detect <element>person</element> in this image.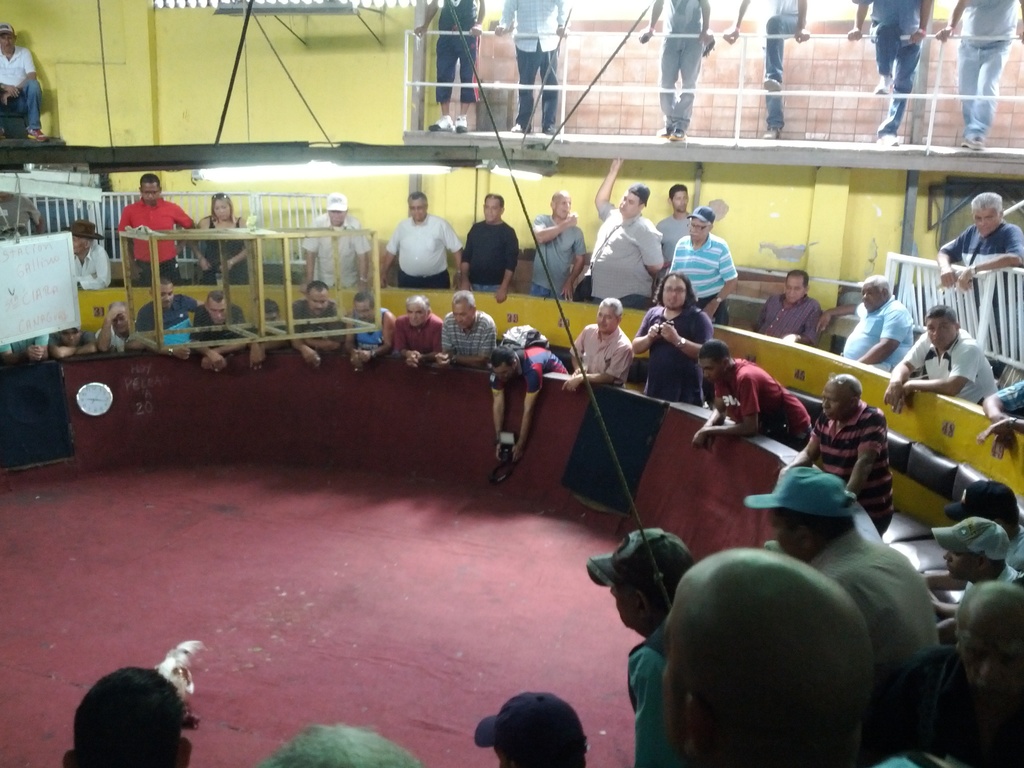
Detection: bbox(981, 378, 1023, 460).
